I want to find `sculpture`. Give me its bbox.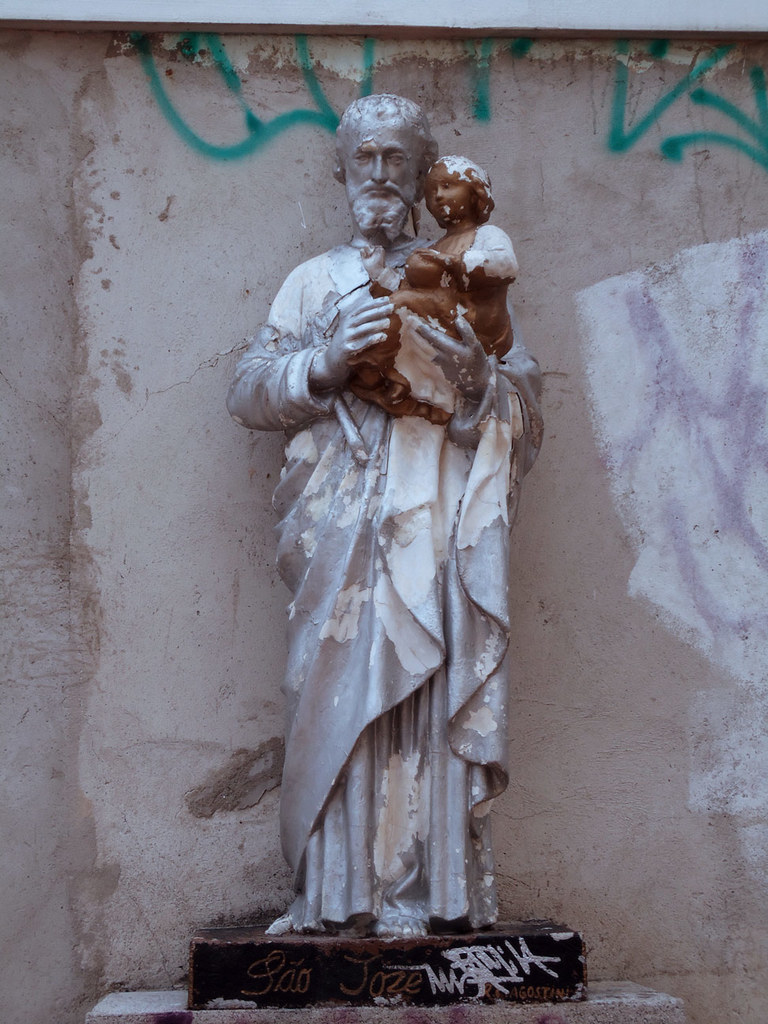
{"x1": 241, "y1": 114, "x2": 536, "y2": 973}.
